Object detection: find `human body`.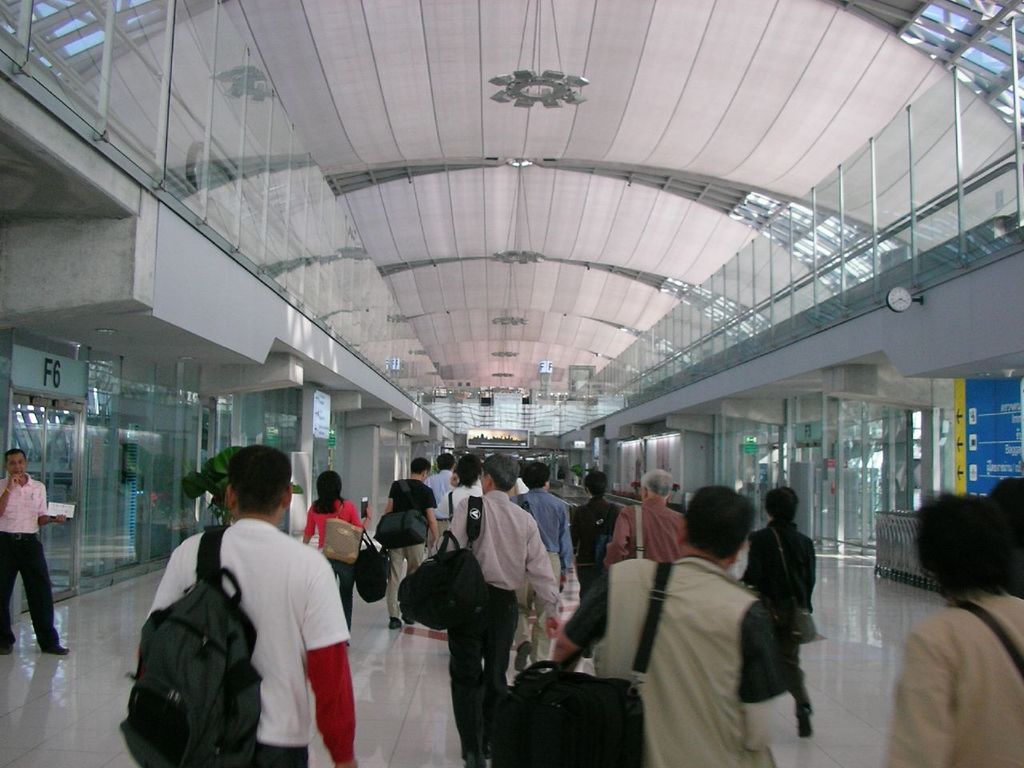
x1=2 y1=474 x2=70 y2=654.
